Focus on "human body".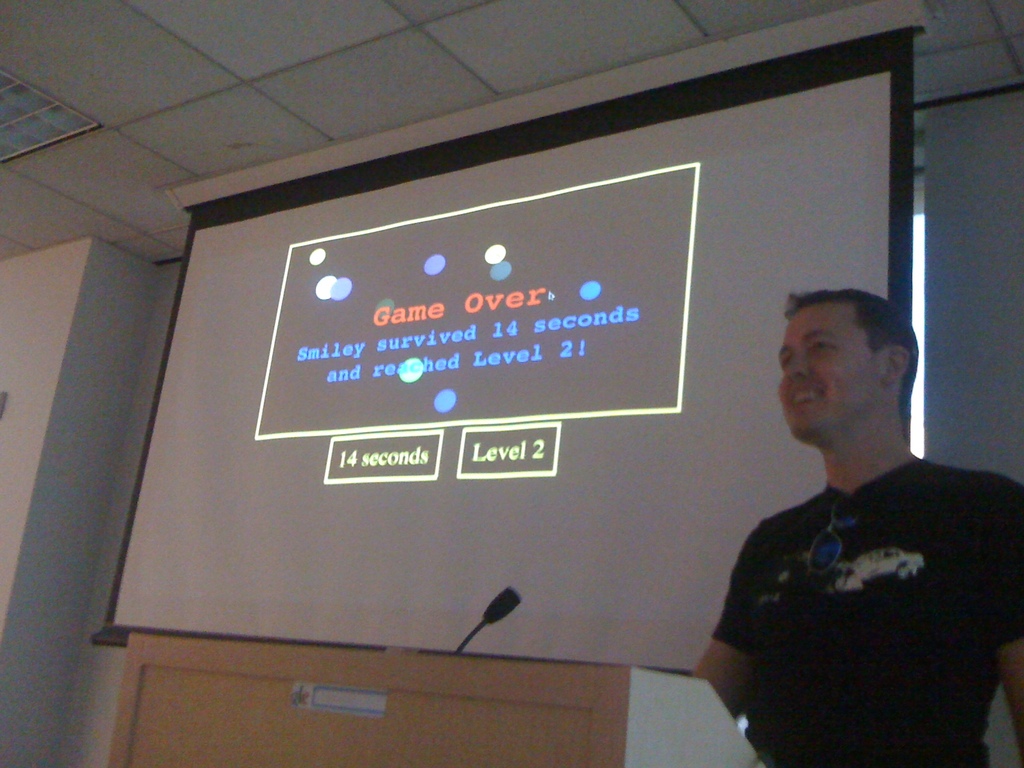
Focused at x1=705, y1=242, x2=1005, y2=767.
